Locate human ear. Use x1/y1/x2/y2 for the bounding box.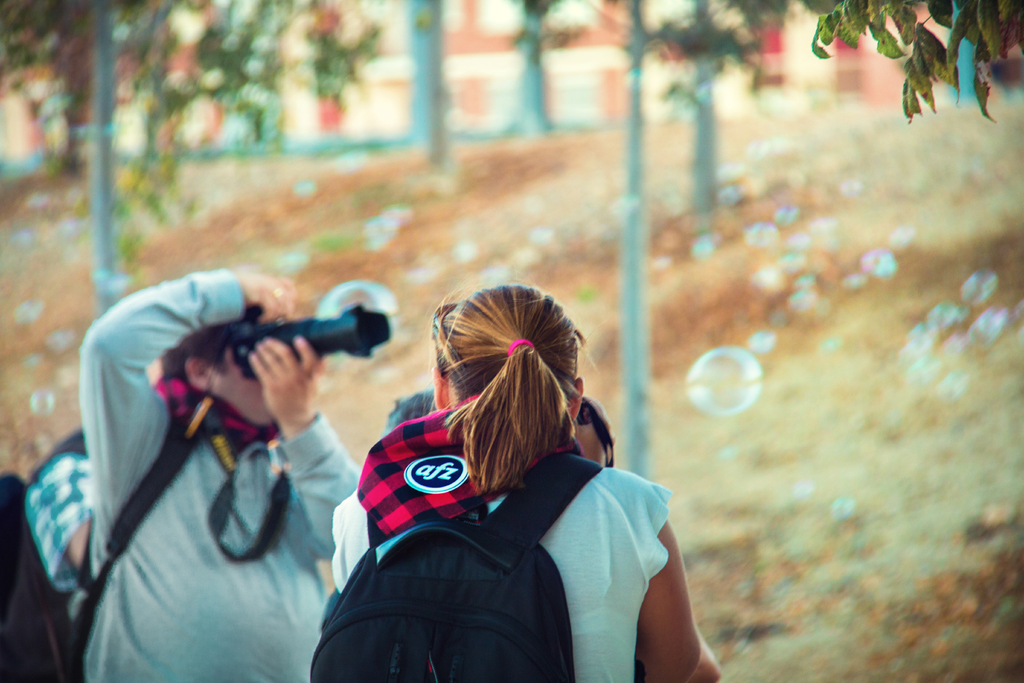
565/374/588/422.
